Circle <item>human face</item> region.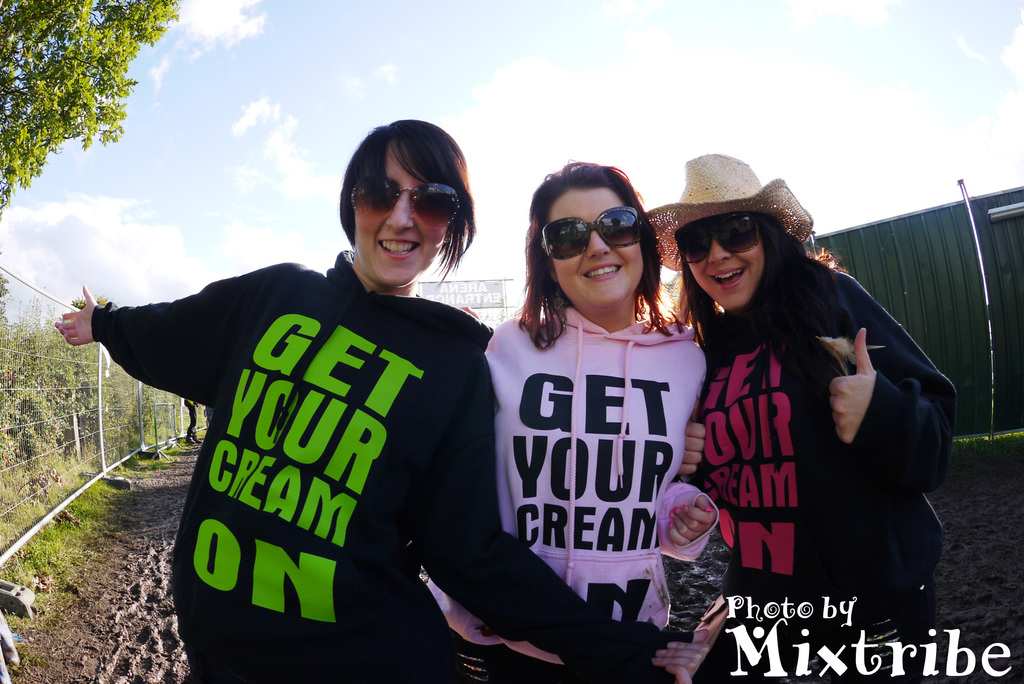
Region: left=687, top=220, right=771, bottom=310.
